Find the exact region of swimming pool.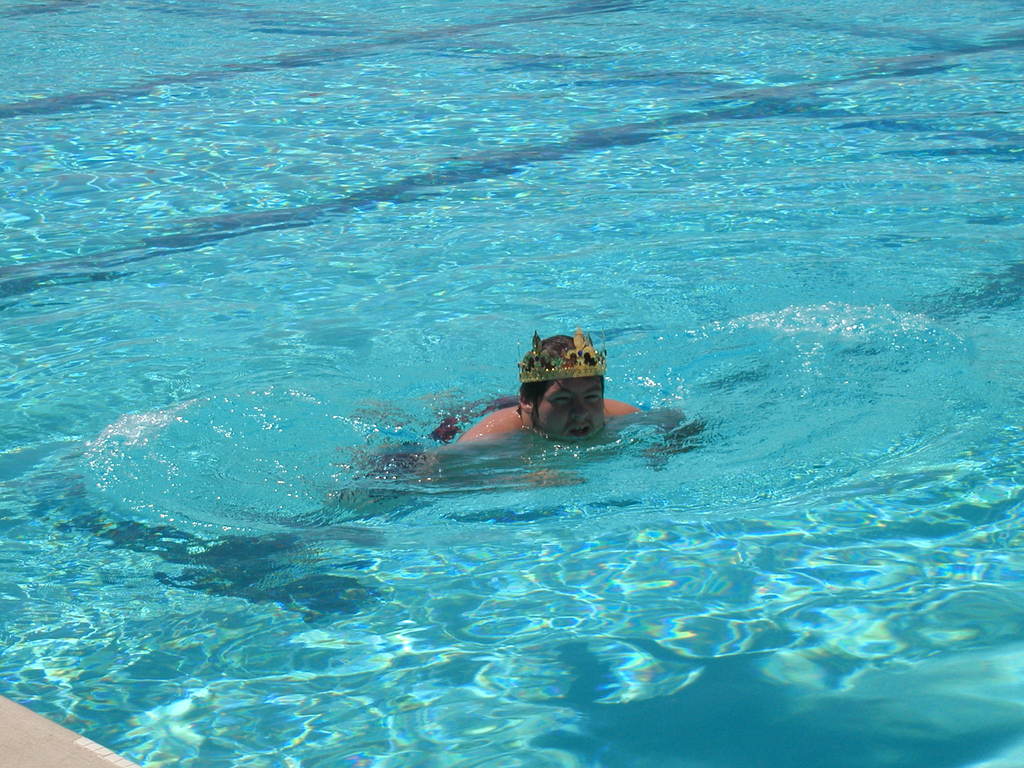
Exact region: (0, 0, 1023, 767).
